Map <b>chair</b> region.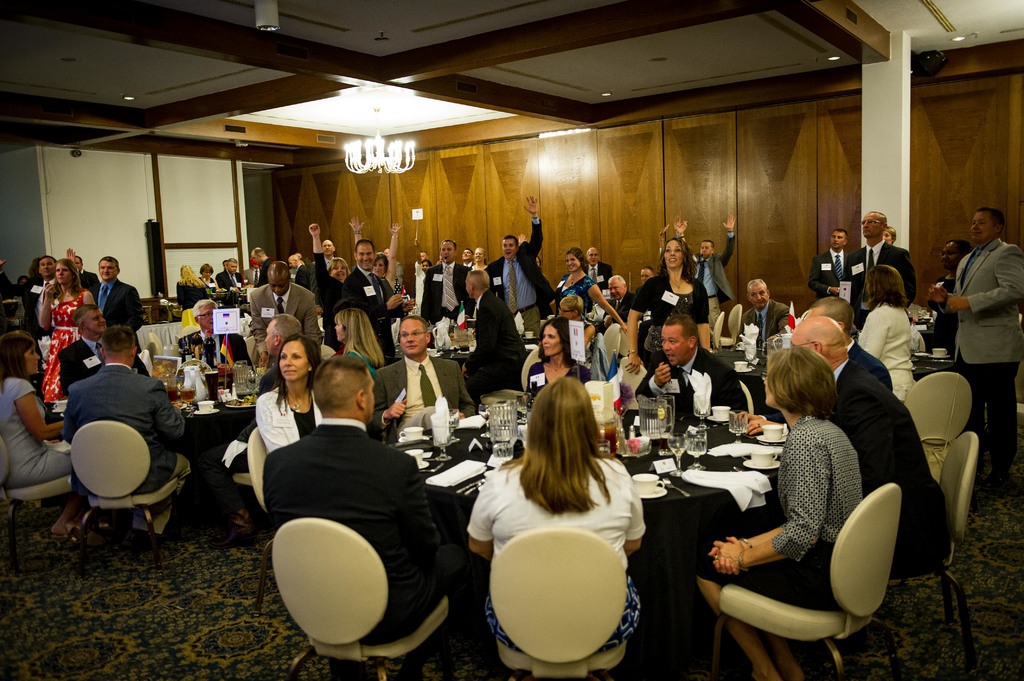
Mapped to (x1=712, y1=312, x2=723, y2=354).
